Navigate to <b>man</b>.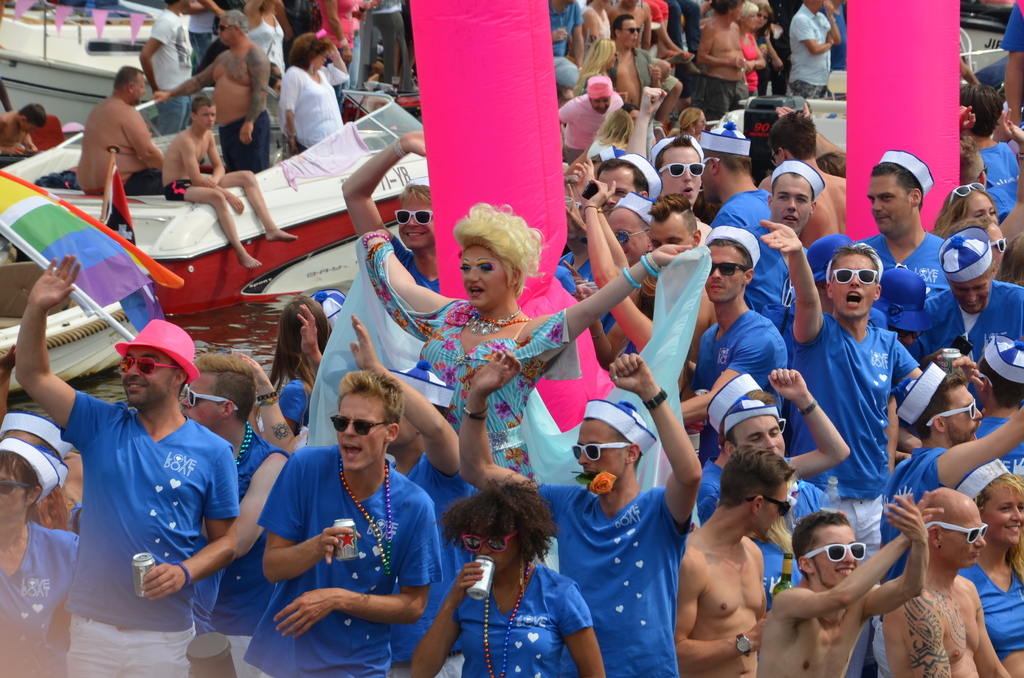
Navigation target: bbox=(642, 134, 718, 247).
